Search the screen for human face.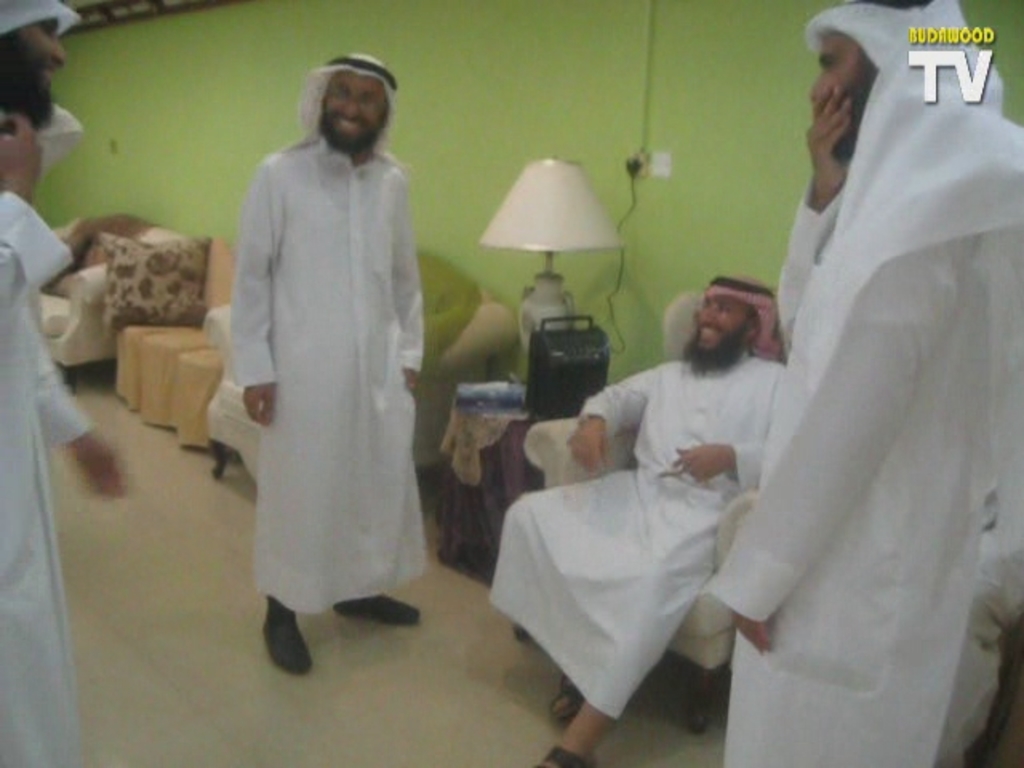
Found at [698, 294, 750, 347].
